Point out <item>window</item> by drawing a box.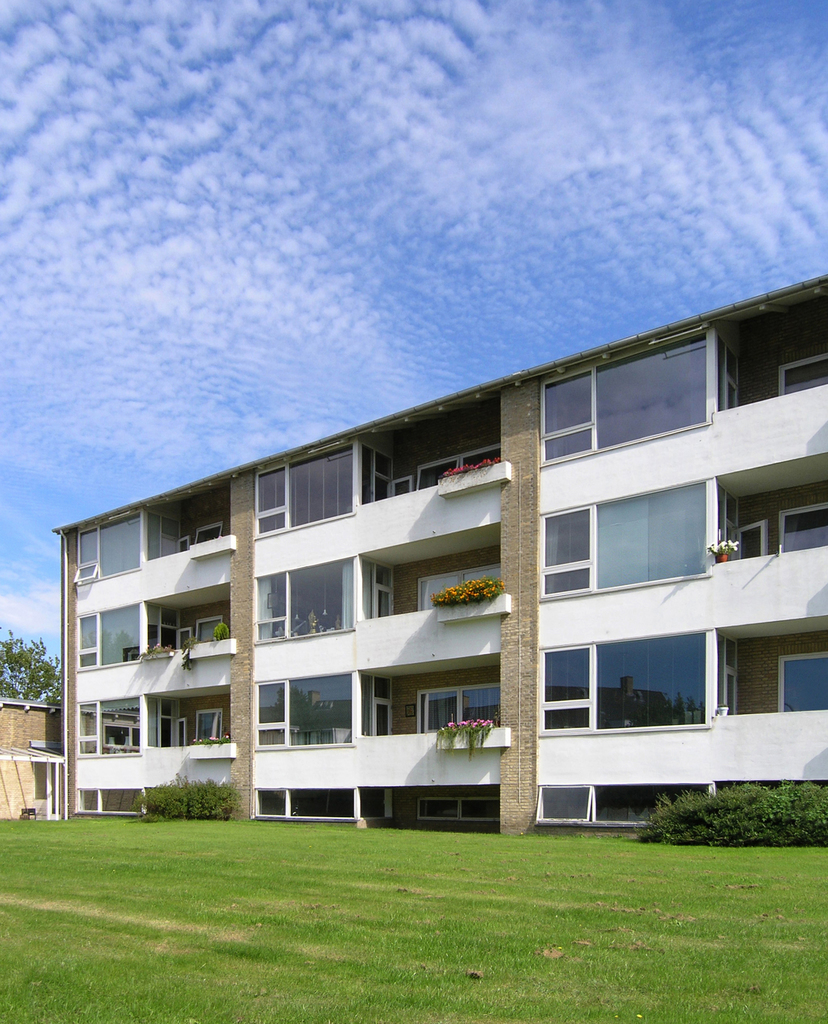
{"x1": 539, "y1": 626, "x2": 715, "y2": 733}.
